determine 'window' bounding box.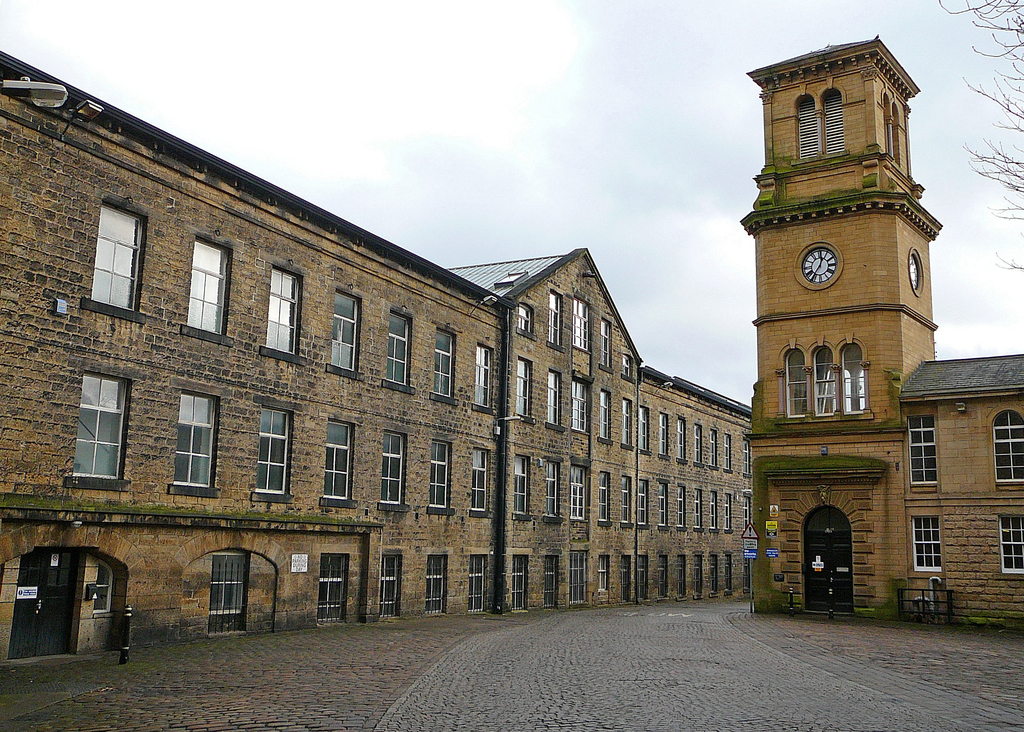
Determined: bbox=[549, 459, 595, 528].
